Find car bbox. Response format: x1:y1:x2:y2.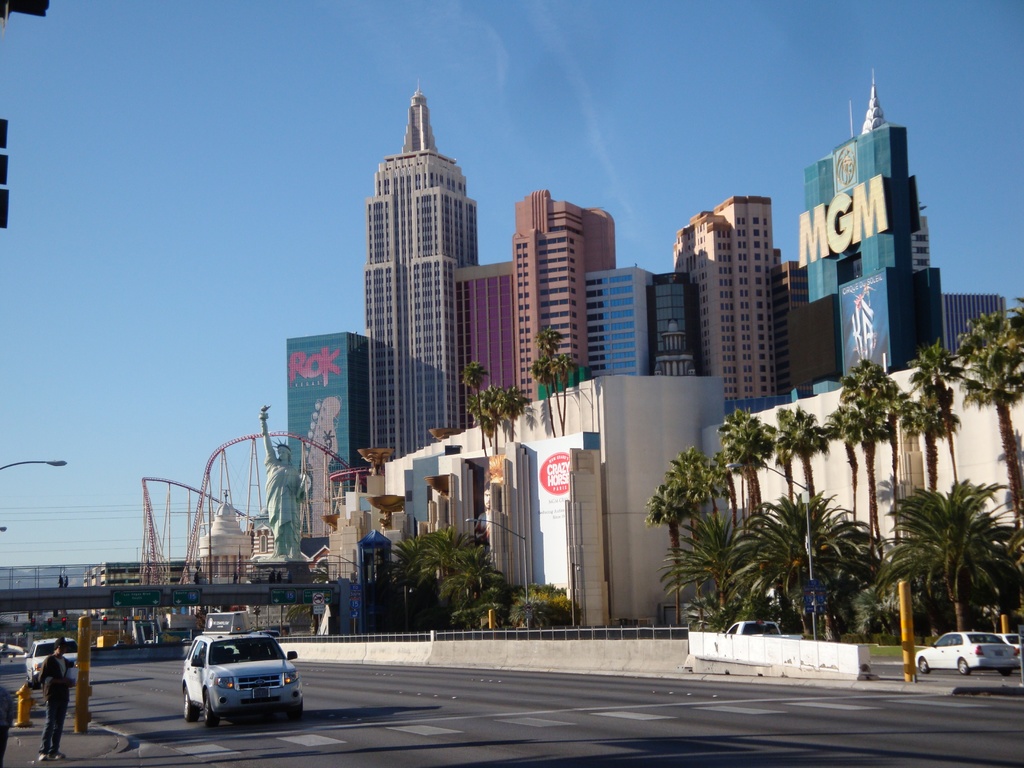
180:634:302:726.
